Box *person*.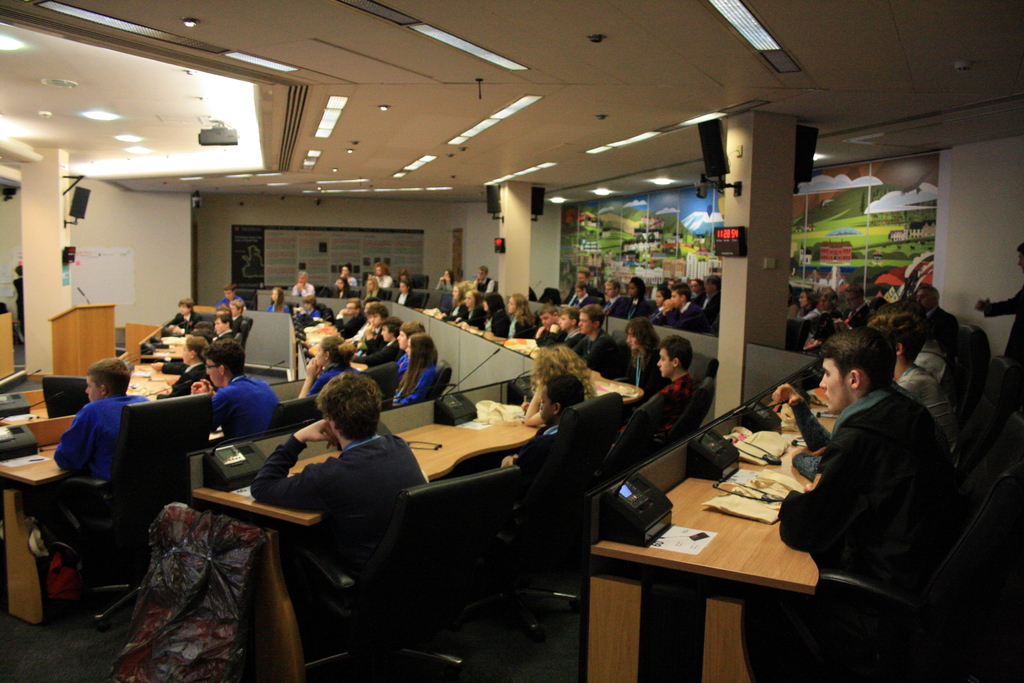
crop(527, 344, 595, 427).
